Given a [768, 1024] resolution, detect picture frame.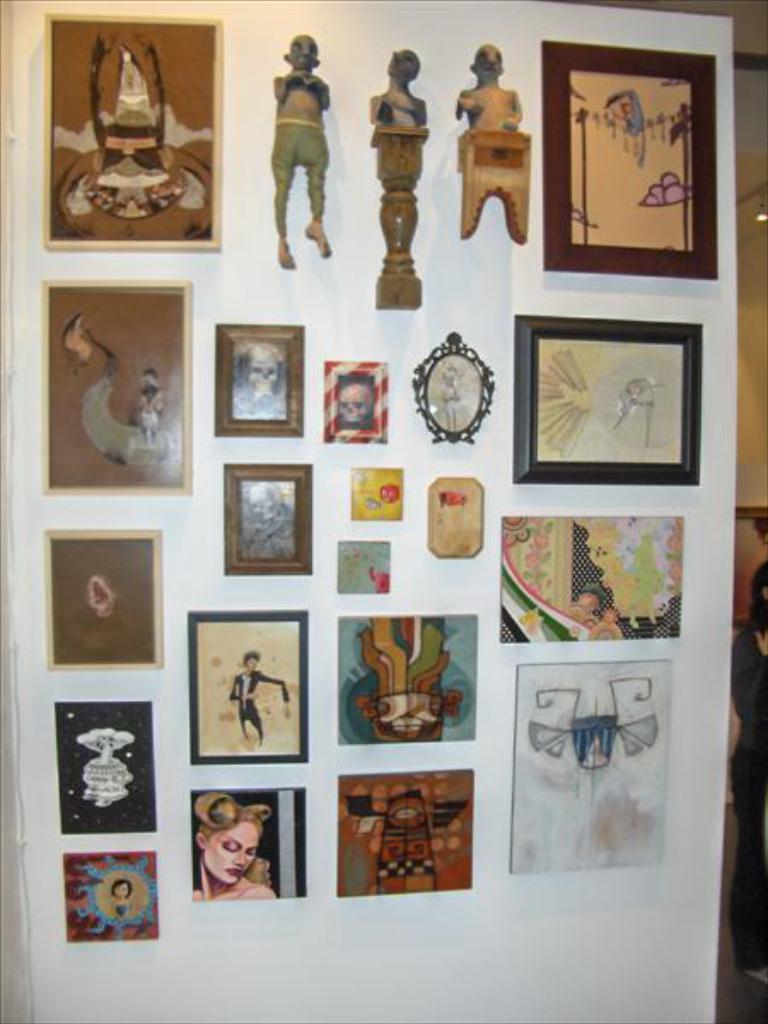
rect(538, 38, 717, 278).
